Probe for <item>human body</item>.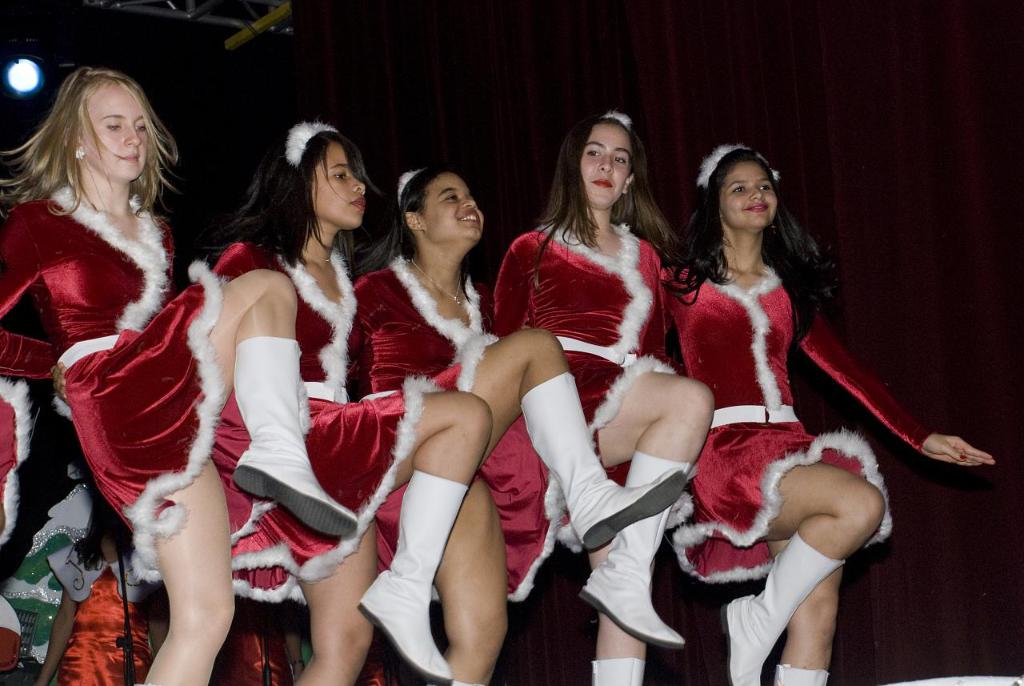
Probe result: 358/158/686/685.
